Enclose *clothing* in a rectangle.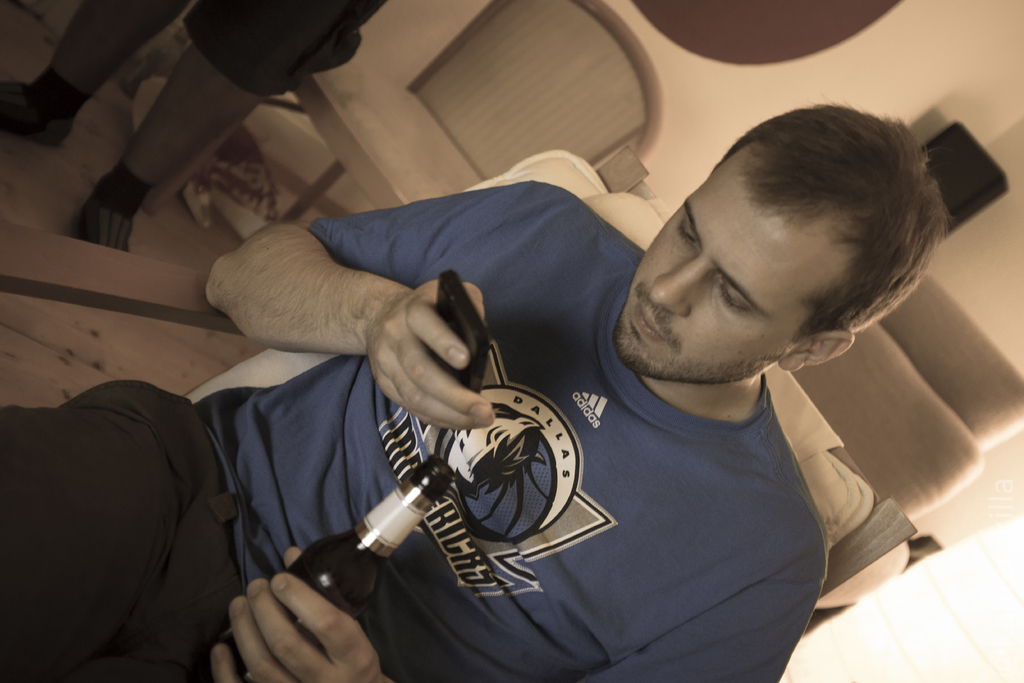
{"left": 0, "top": 170, "right": 830, "bottom": 682}.
